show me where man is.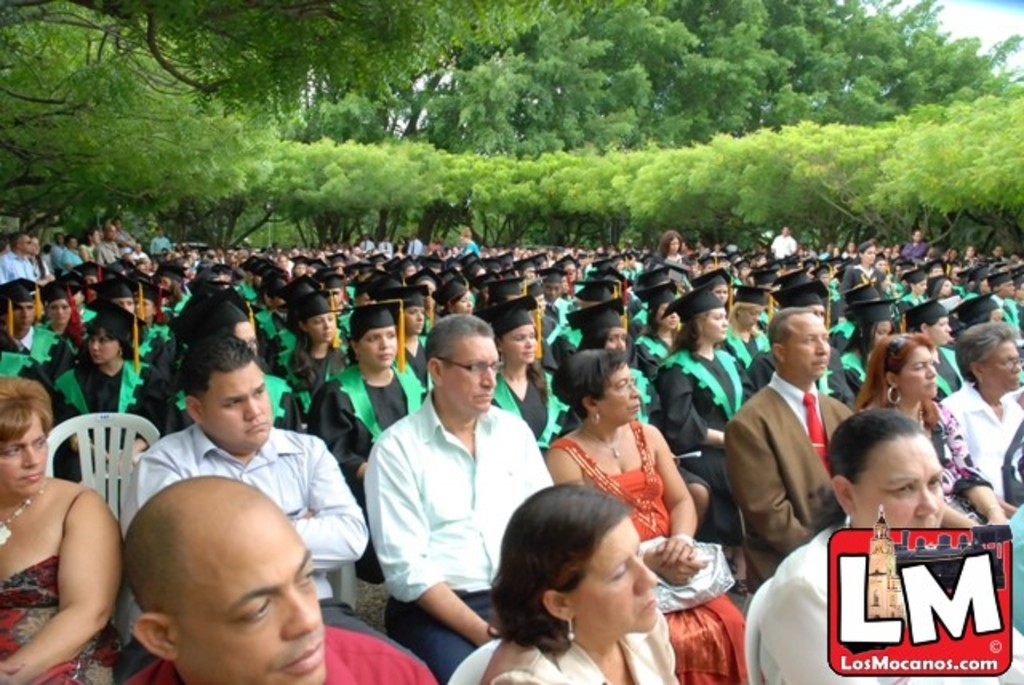
man is at 0,230,30,280.
